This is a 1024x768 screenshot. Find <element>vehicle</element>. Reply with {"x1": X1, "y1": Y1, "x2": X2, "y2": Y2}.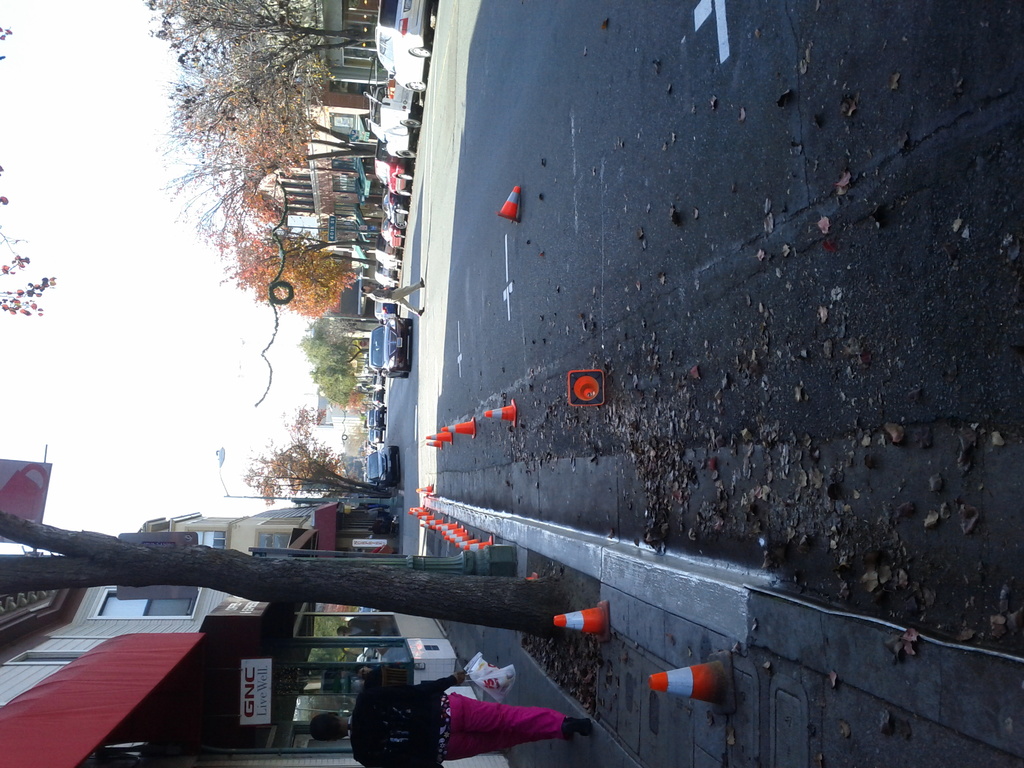
{"x1": 376, "y1": 243, "x2": 402, "y2": 273}.
